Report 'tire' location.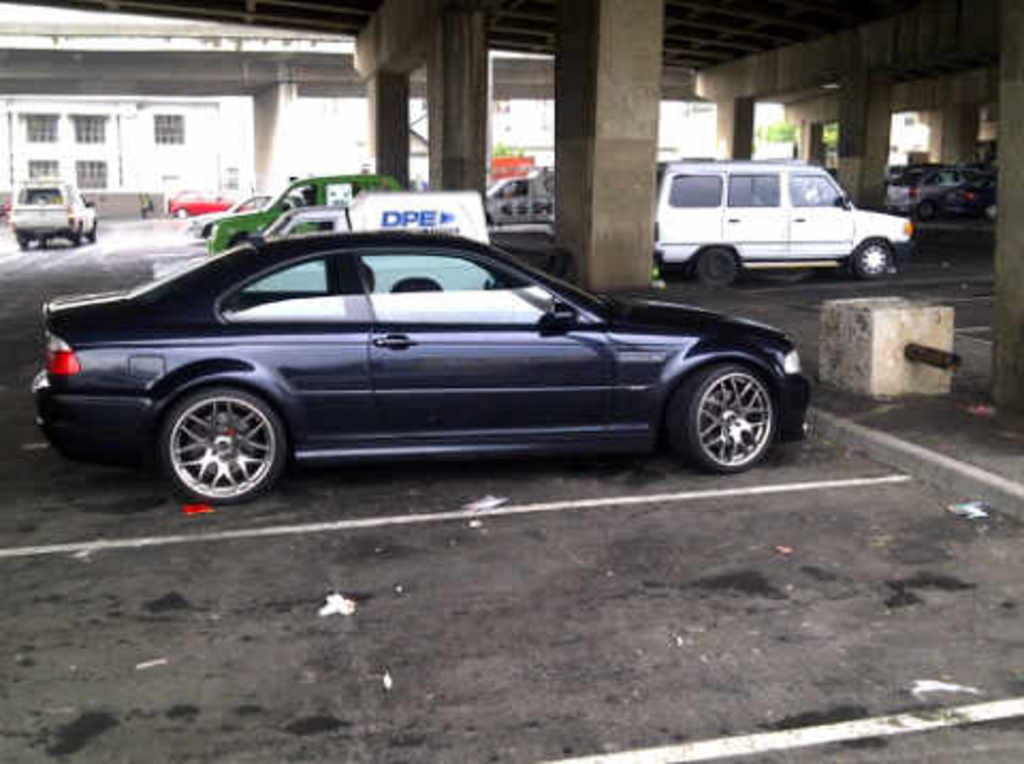
Report: x1=979, y1=201, x2=1001, y2=222.
